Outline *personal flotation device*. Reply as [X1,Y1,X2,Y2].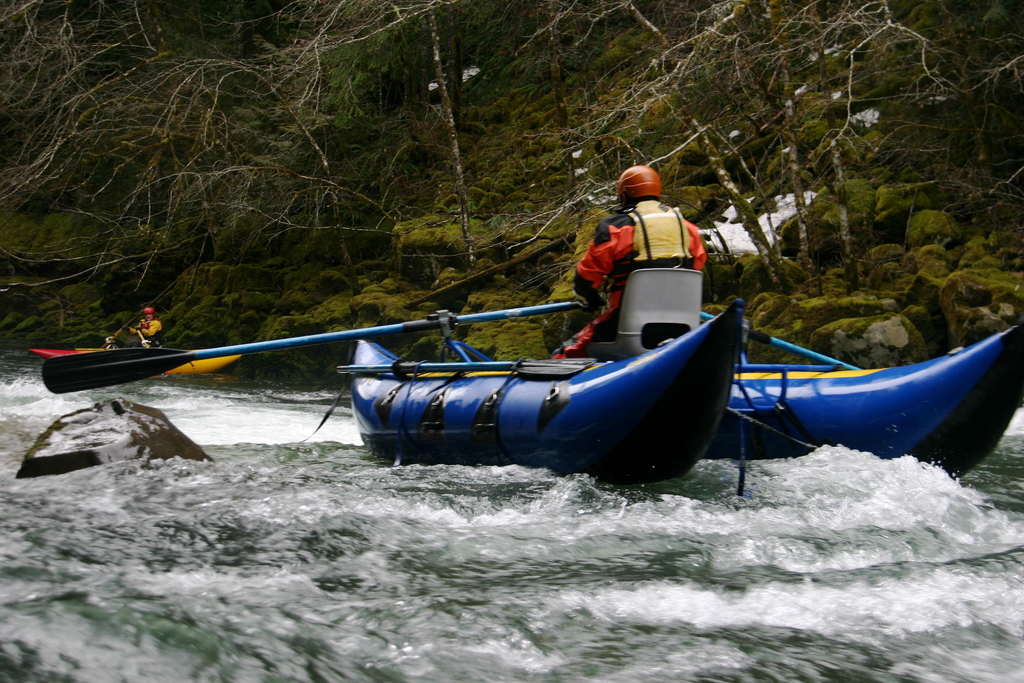
[135,320,169,343].
